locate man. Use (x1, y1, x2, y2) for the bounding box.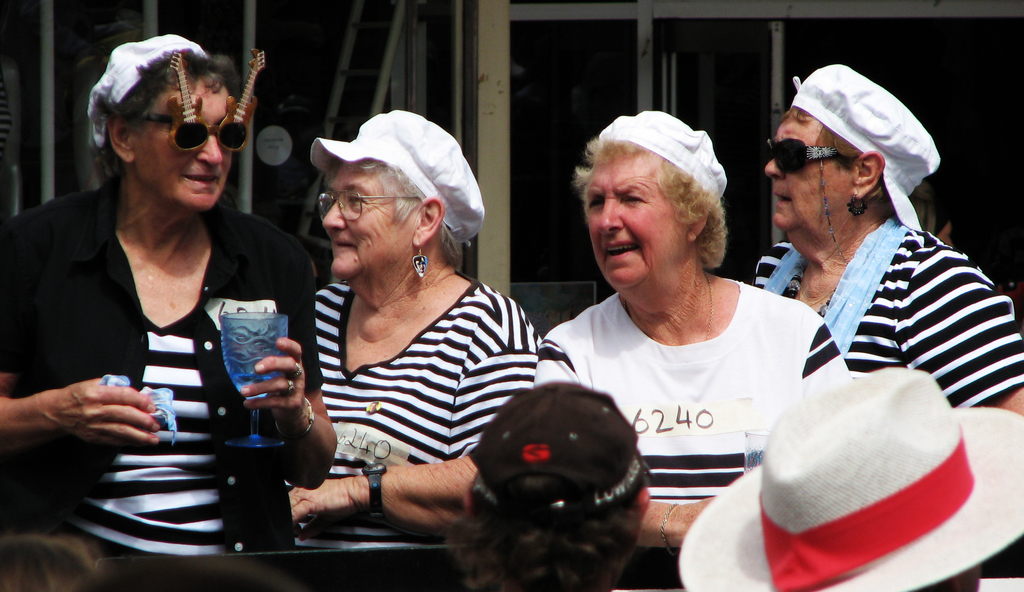
(17, 37, 344, 541).
